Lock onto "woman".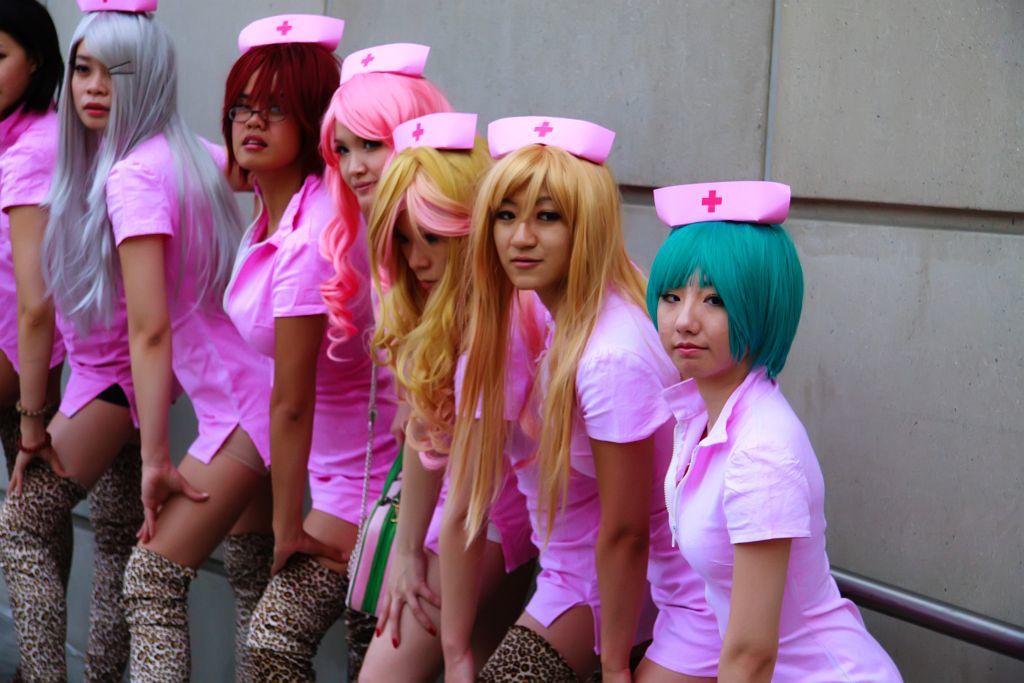
Locked: pyautogui.locateOnScreen(632, 176, 870, 670).
